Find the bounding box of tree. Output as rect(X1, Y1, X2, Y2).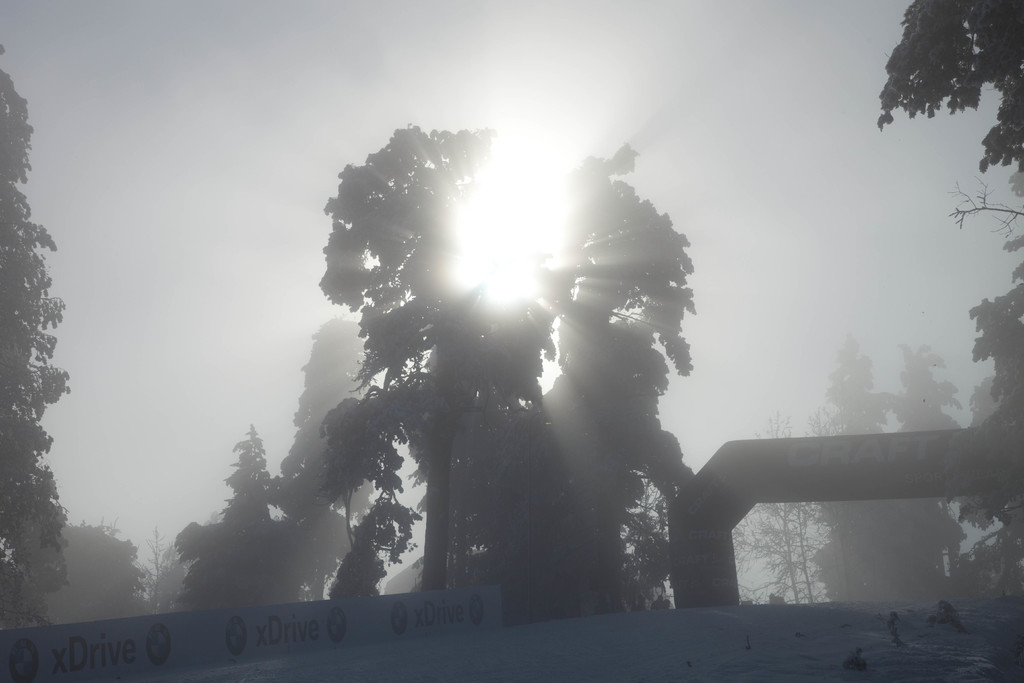
rect(132, 518, 202, 623).
